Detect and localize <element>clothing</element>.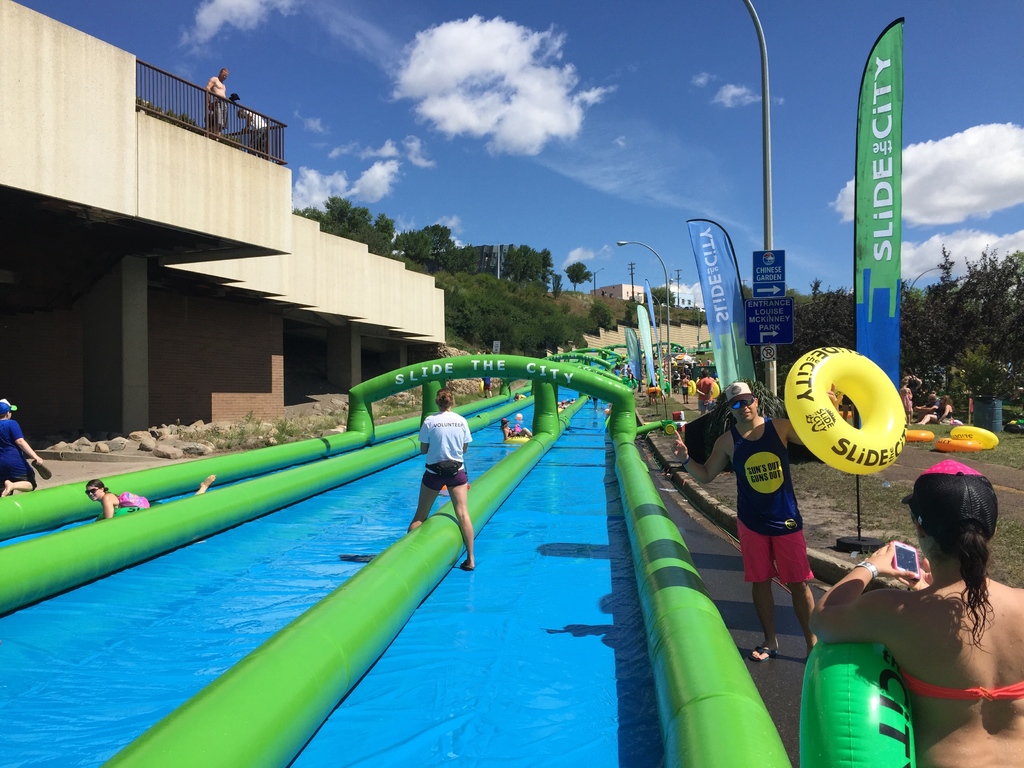
Localized at 841, 395, 852, 406.
